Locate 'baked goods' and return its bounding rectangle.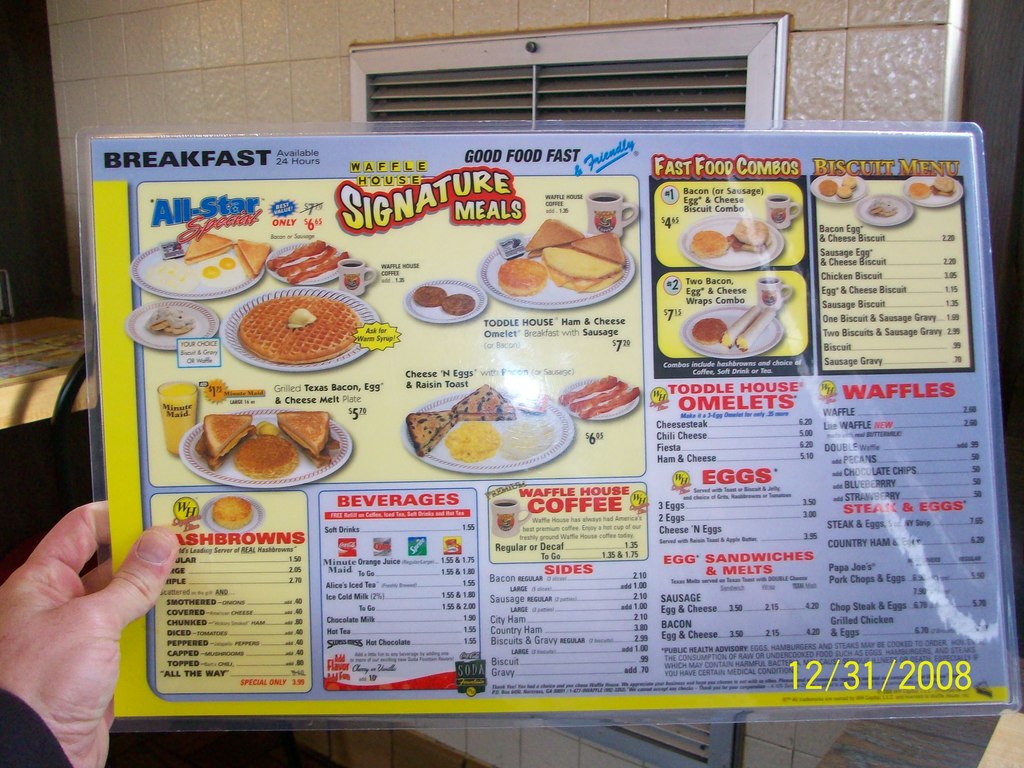
crop(440, 292, 477, 315).
